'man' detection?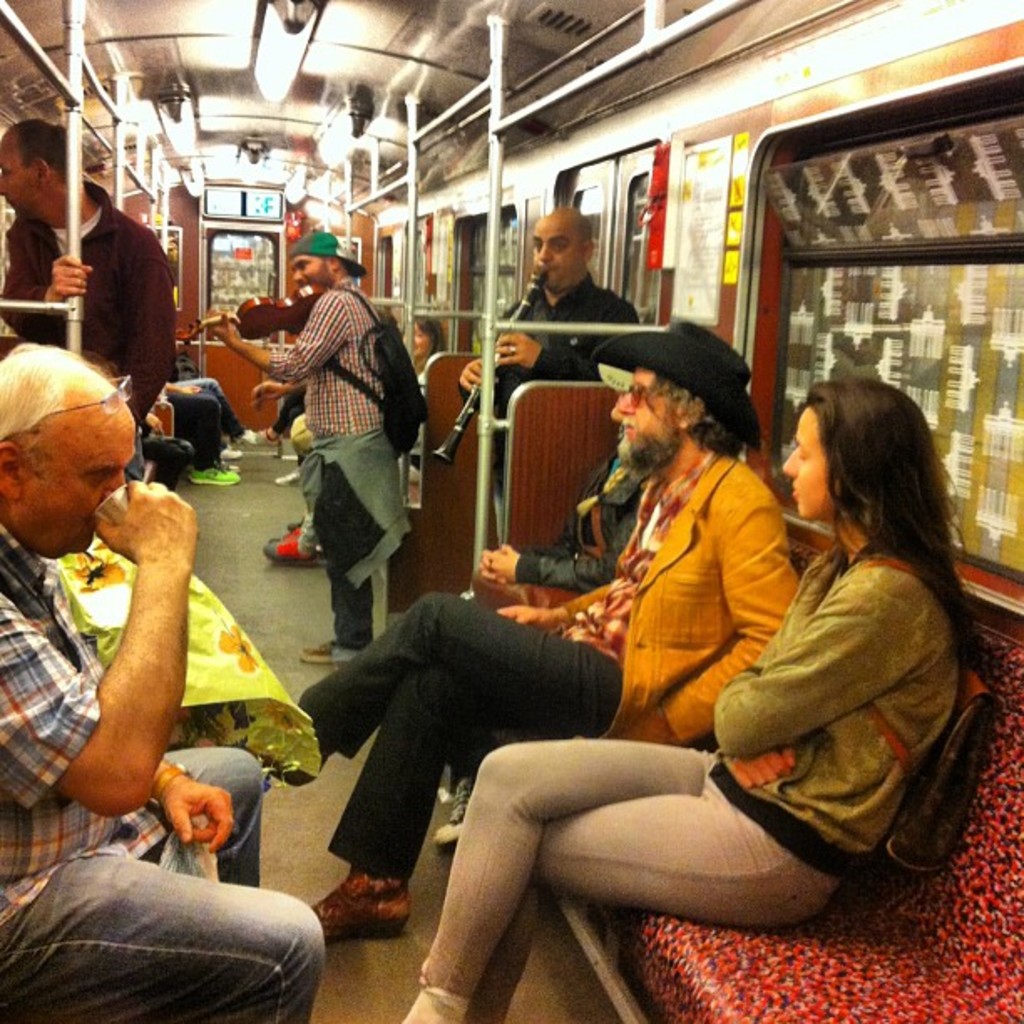
region(251, 228, 417, 649)
